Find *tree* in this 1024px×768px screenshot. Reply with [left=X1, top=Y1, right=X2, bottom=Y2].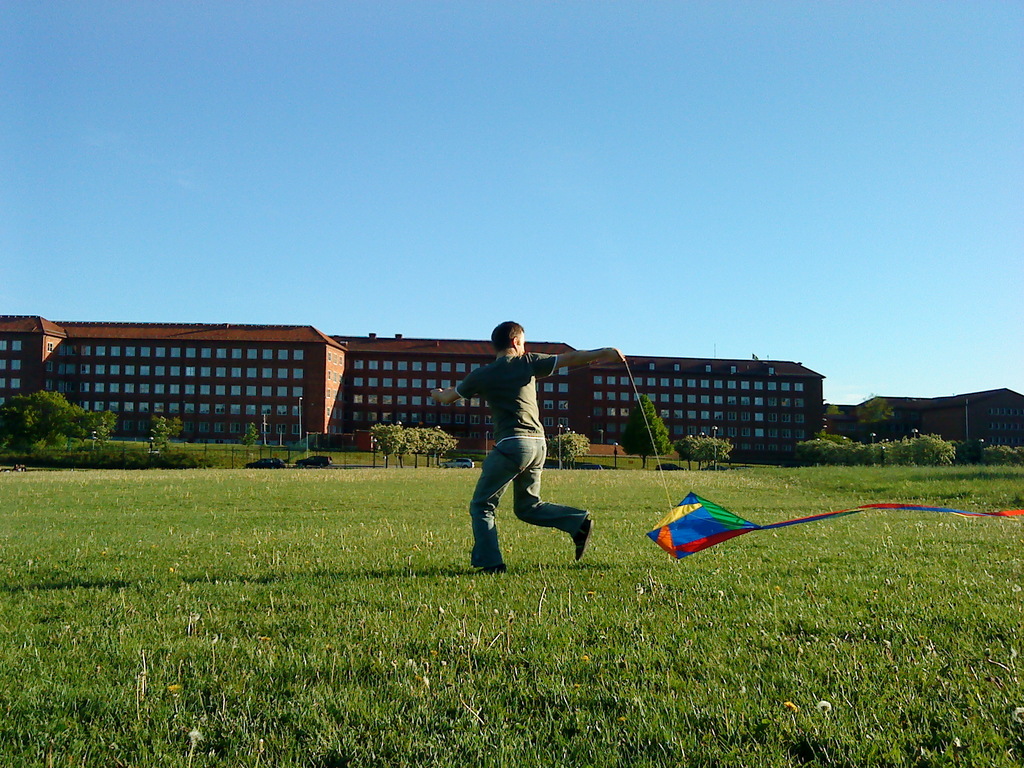
[left=552, top=426, right=600, bottom=466].
